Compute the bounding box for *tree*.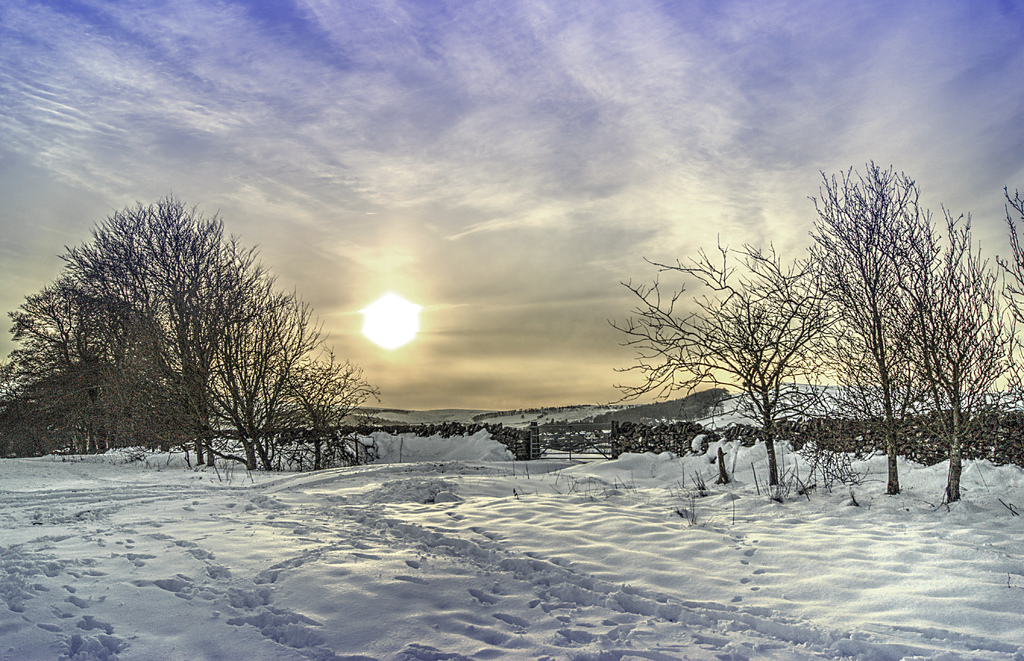
bbox=[614, 151, 1023, 528].
